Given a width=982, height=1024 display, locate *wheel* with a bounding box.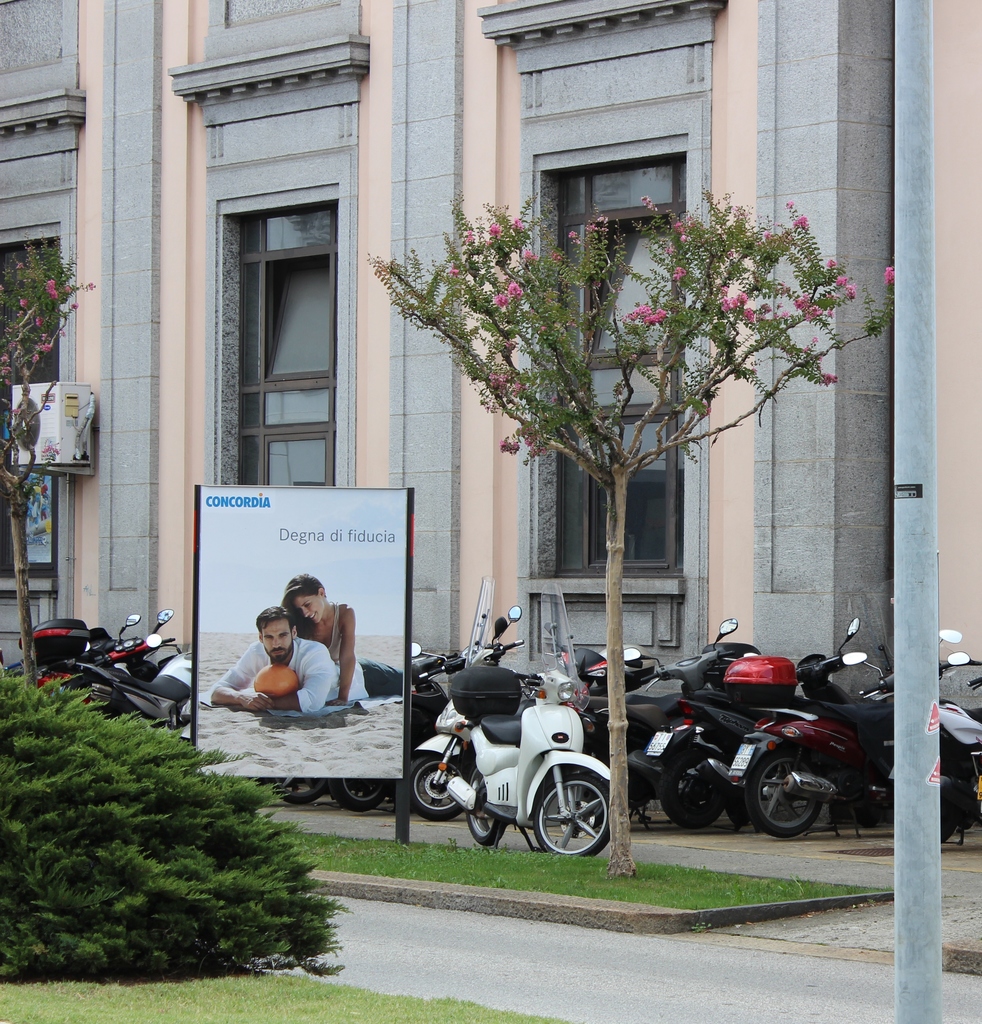
Located: detection(410, 740, 469, 822).
